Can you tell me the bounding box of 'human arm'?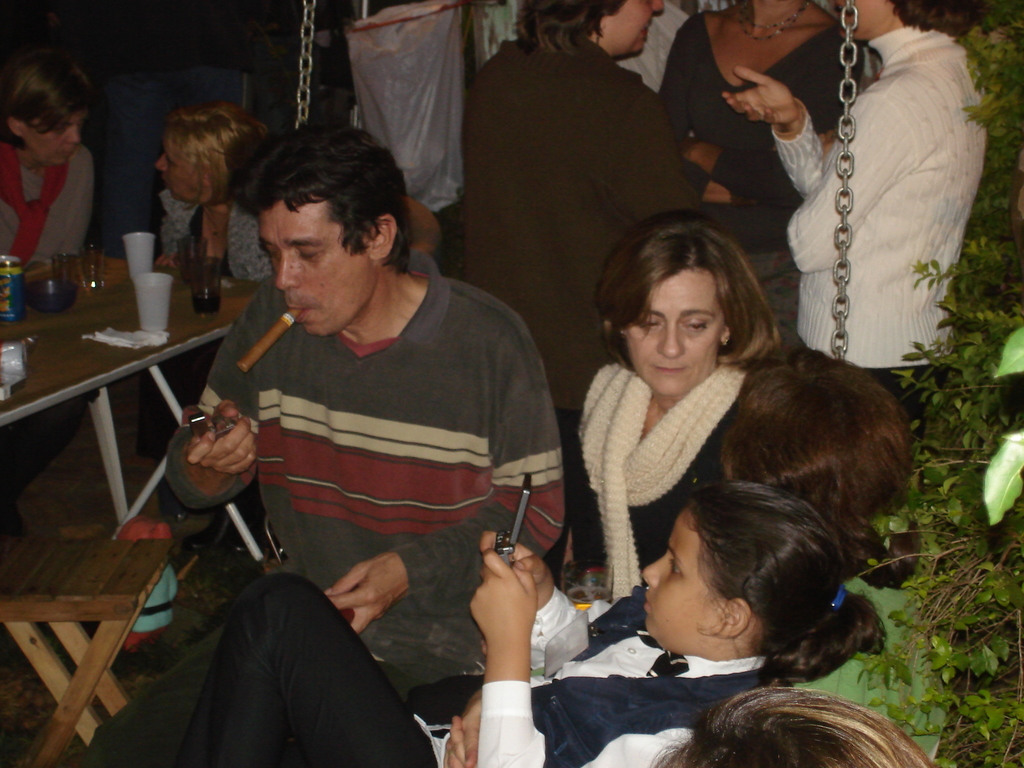
x1=67, y1=147, x2=91, y2=258.
